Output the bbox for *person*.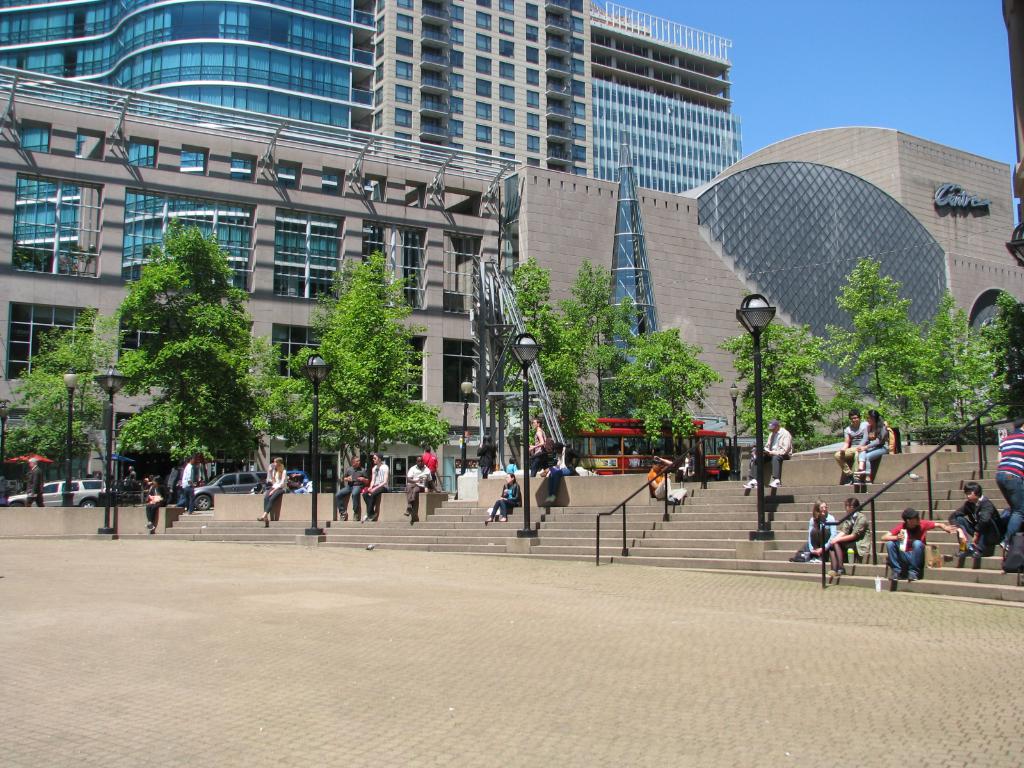
pyautogui.locateOnScreen(788, 499, 843, 560).
